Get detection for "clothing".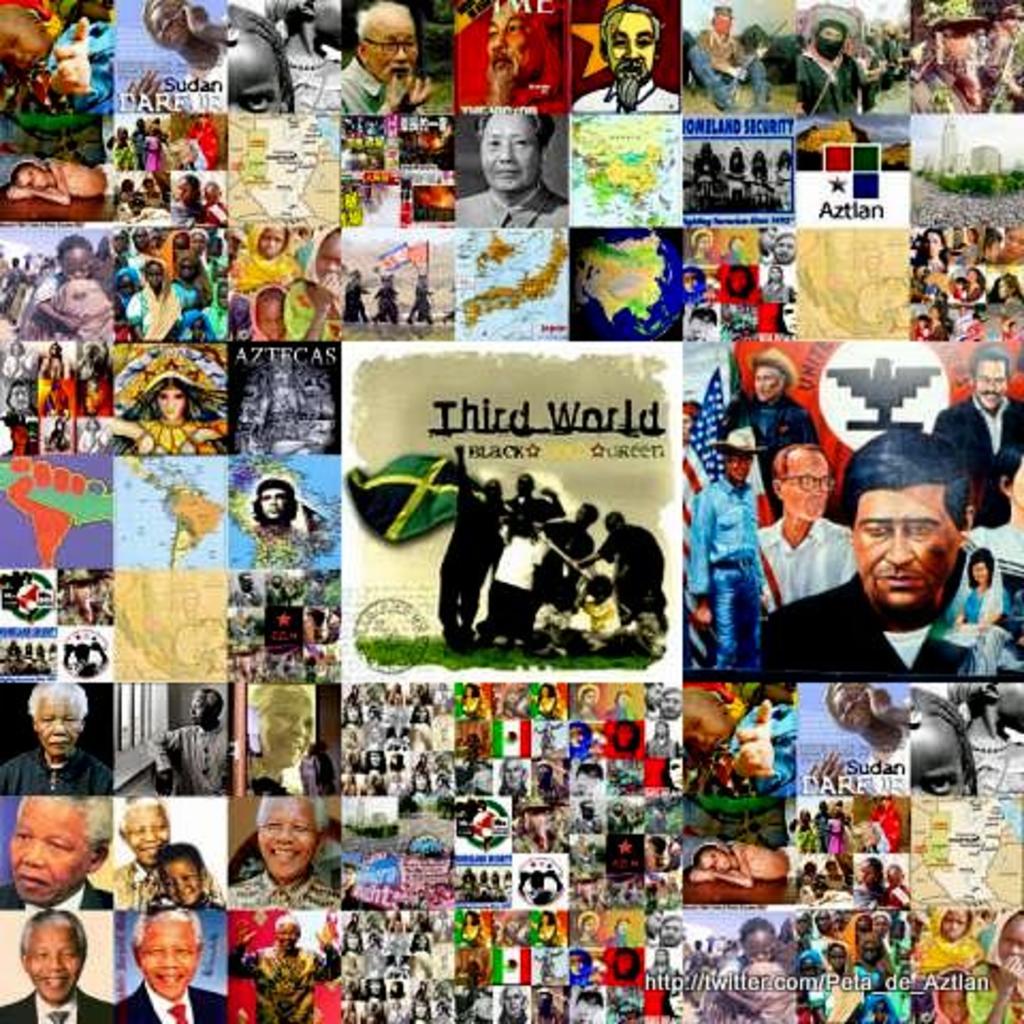
Detection: [left=0, top=986, right=111, bottom=1022].
